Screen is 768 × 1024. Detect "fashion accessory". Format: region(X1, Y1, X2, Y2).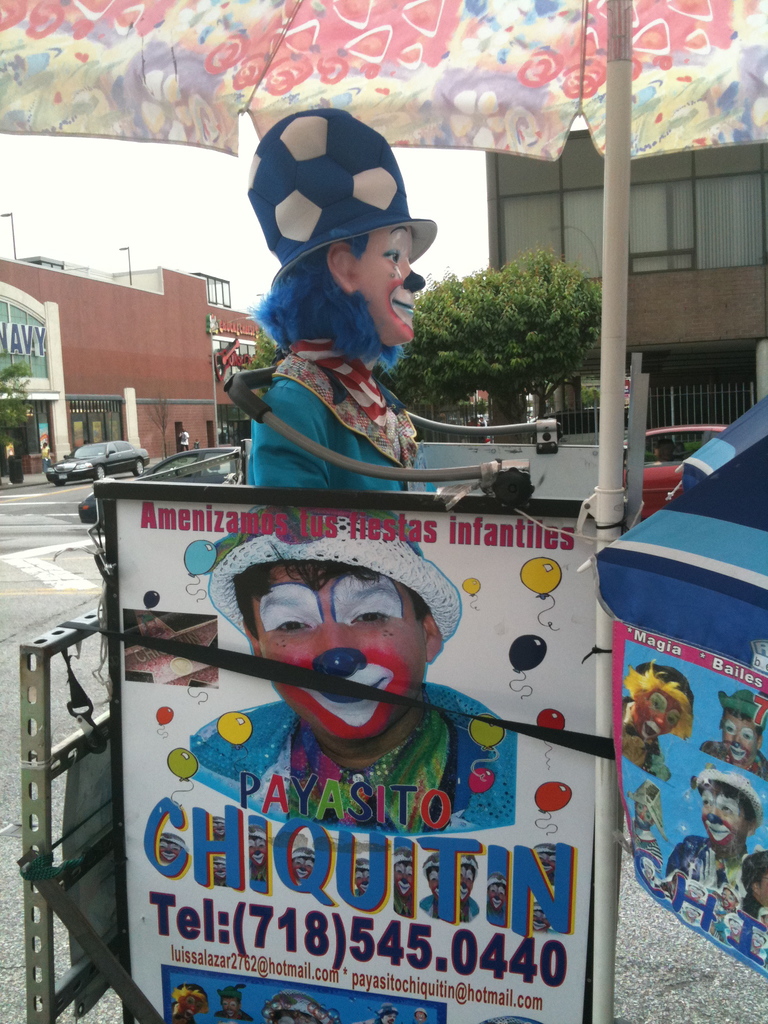
region(263, 992, 335, 1023).
